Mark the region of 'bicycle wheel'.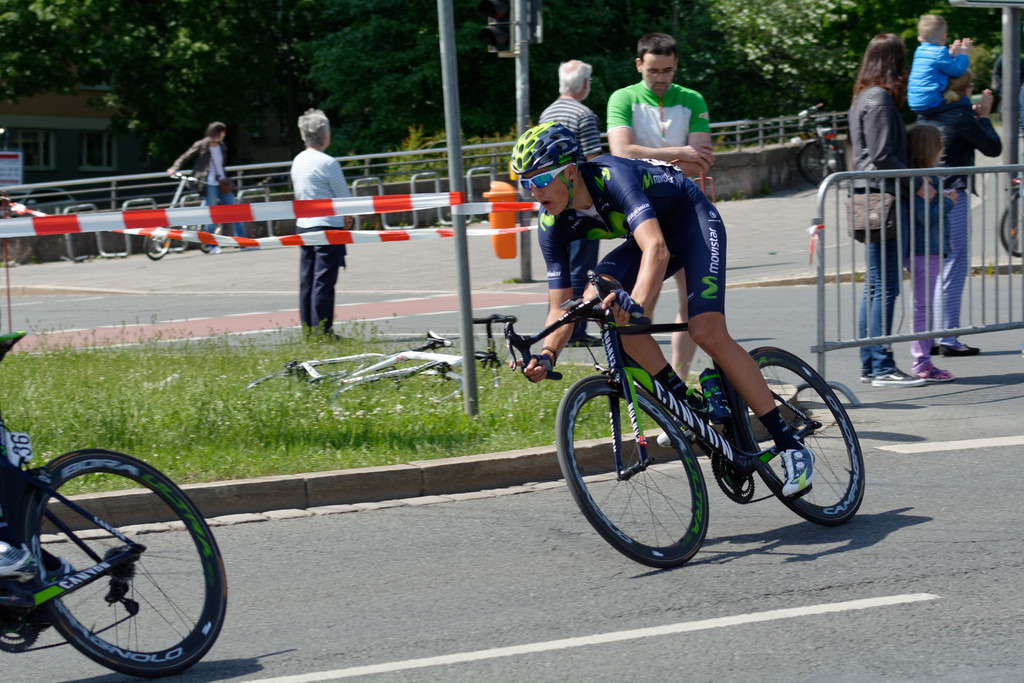
Region: [x1=12, y1=475, x2=208, y2=680].
